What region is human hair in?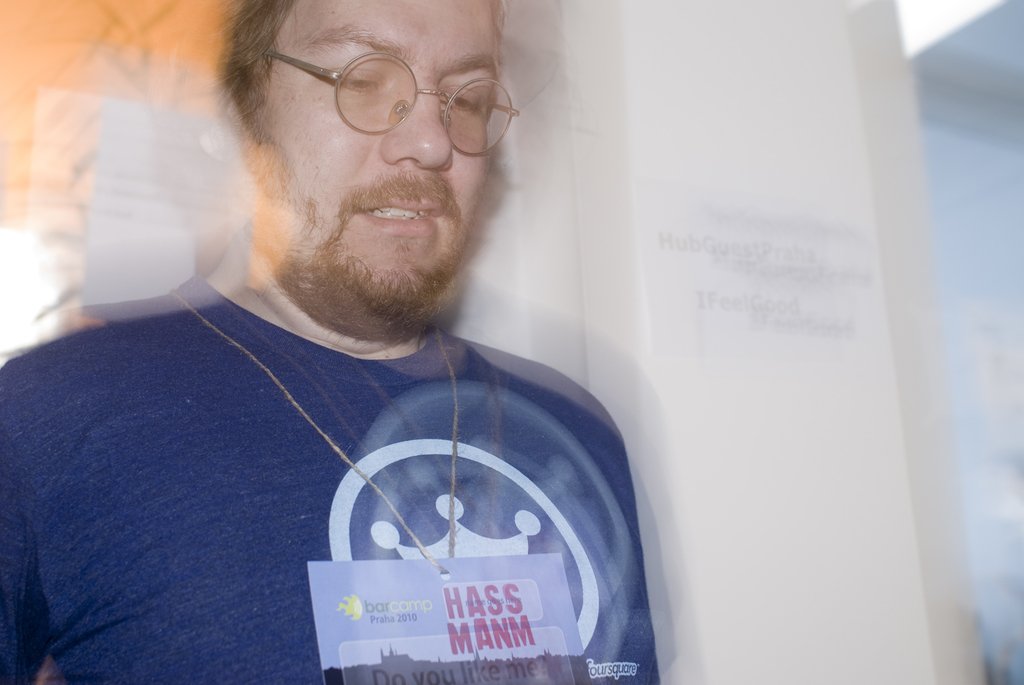
region(214, 0, 511, 112).
